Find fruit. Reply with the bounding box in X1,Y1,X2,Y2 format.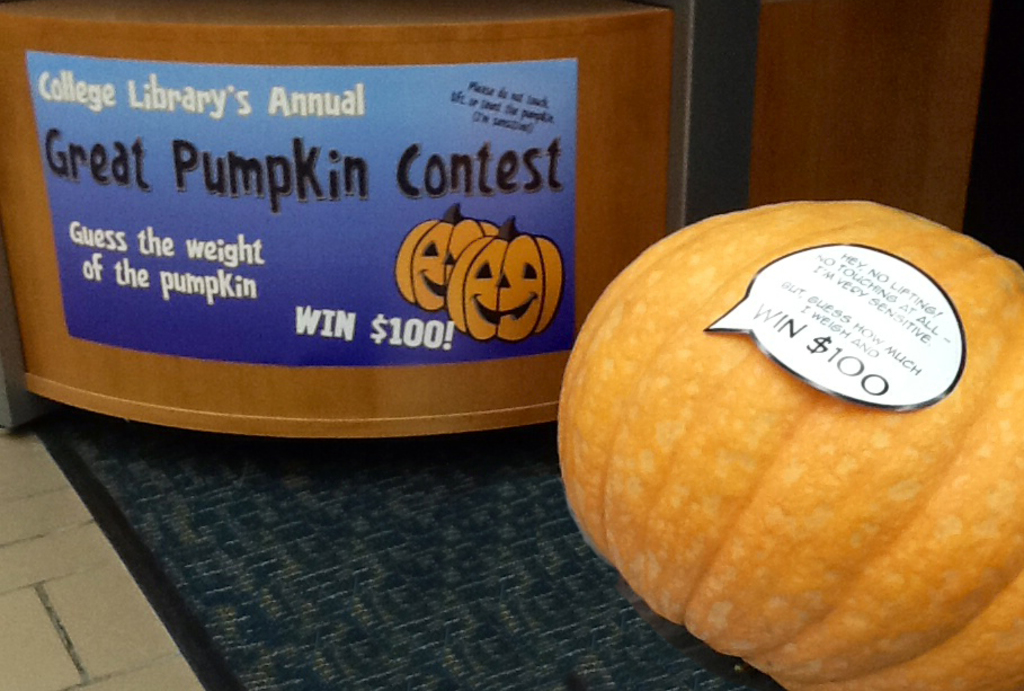
389,198,505,315.
